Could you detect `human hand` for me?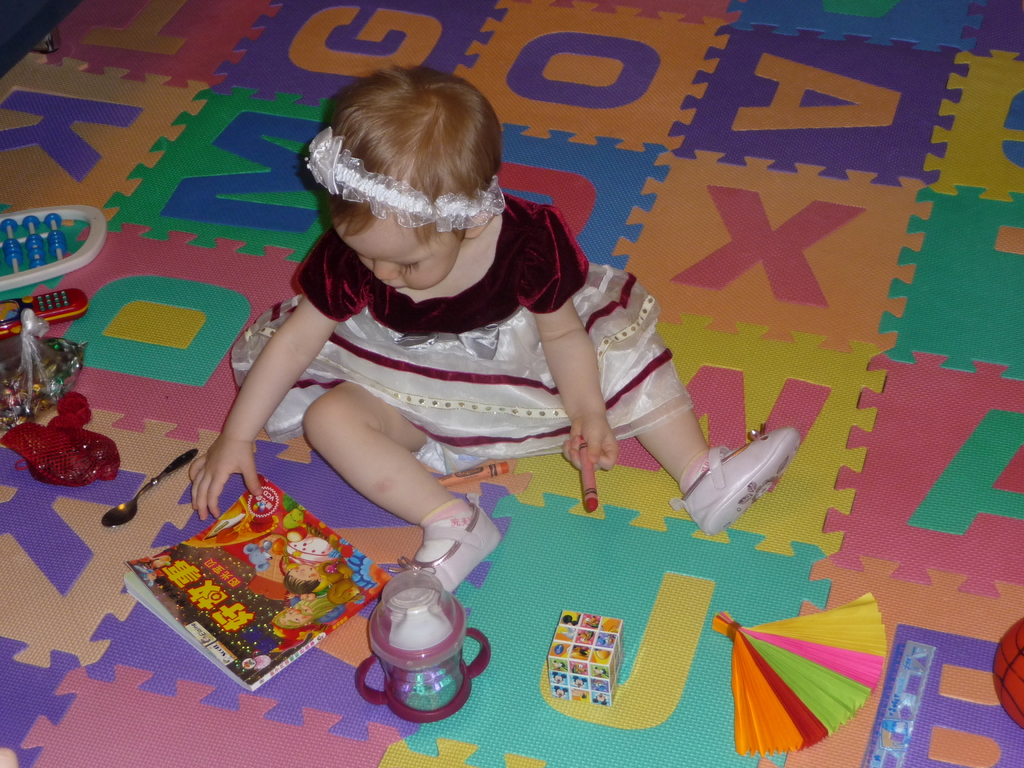
Detection result: [561, 390, 627, 497].
